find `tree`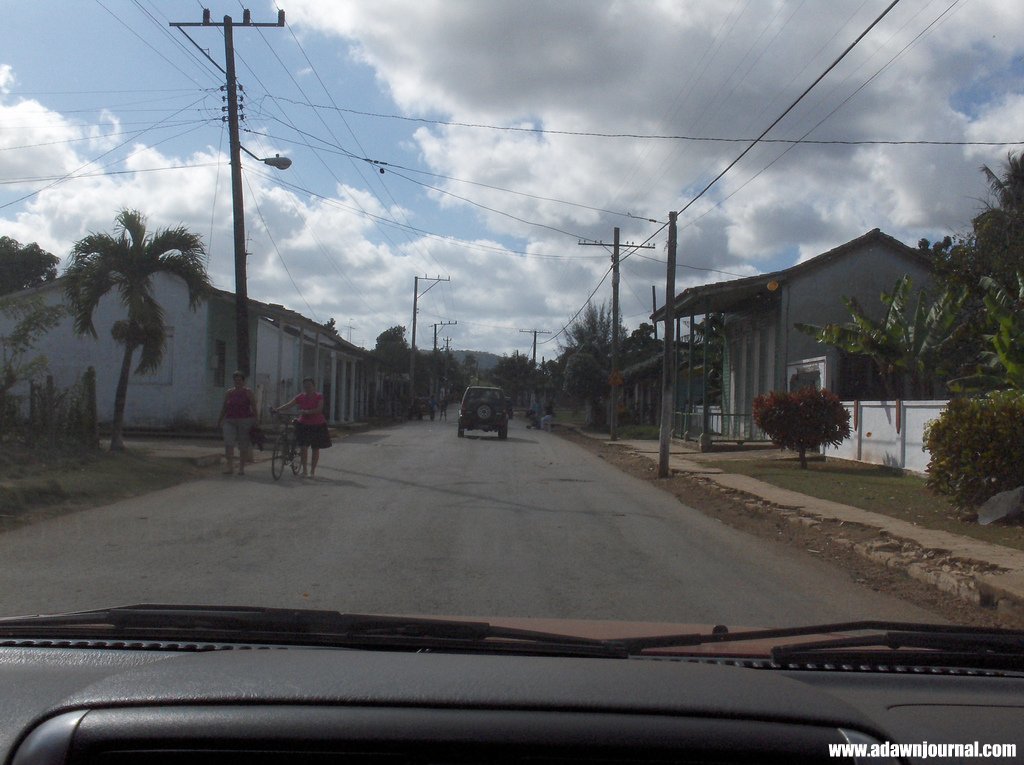
BBox(77, 200, 214, 444)
